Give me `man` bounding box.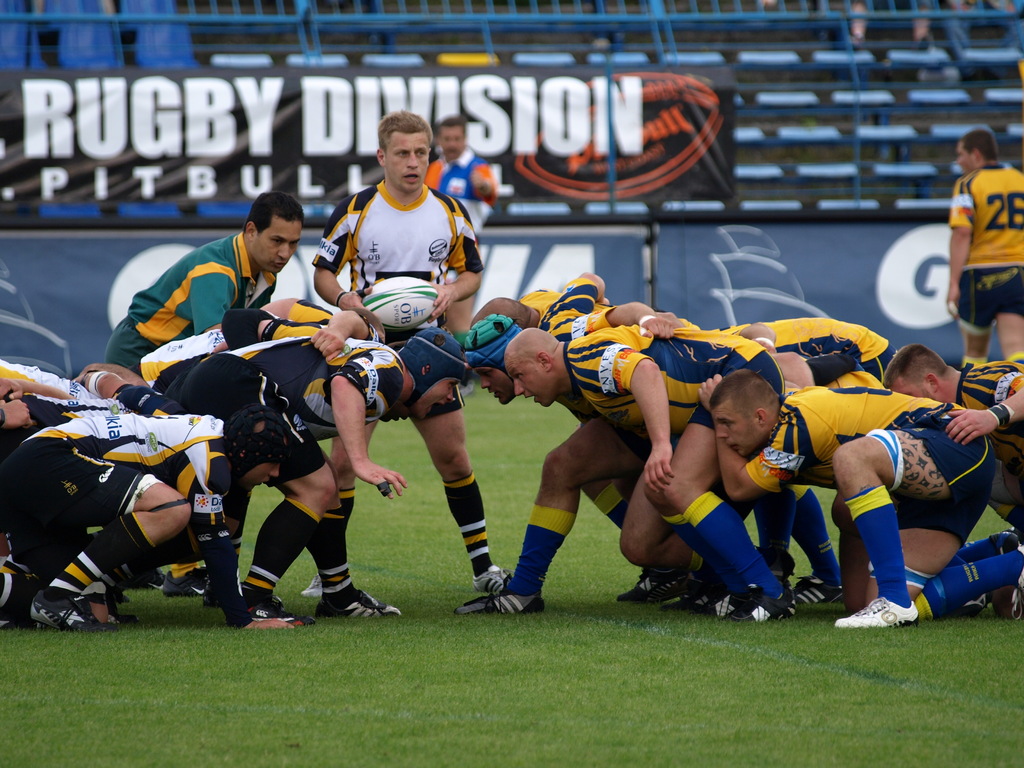
[x1=106, y1=186, x2=311, y2=603].
